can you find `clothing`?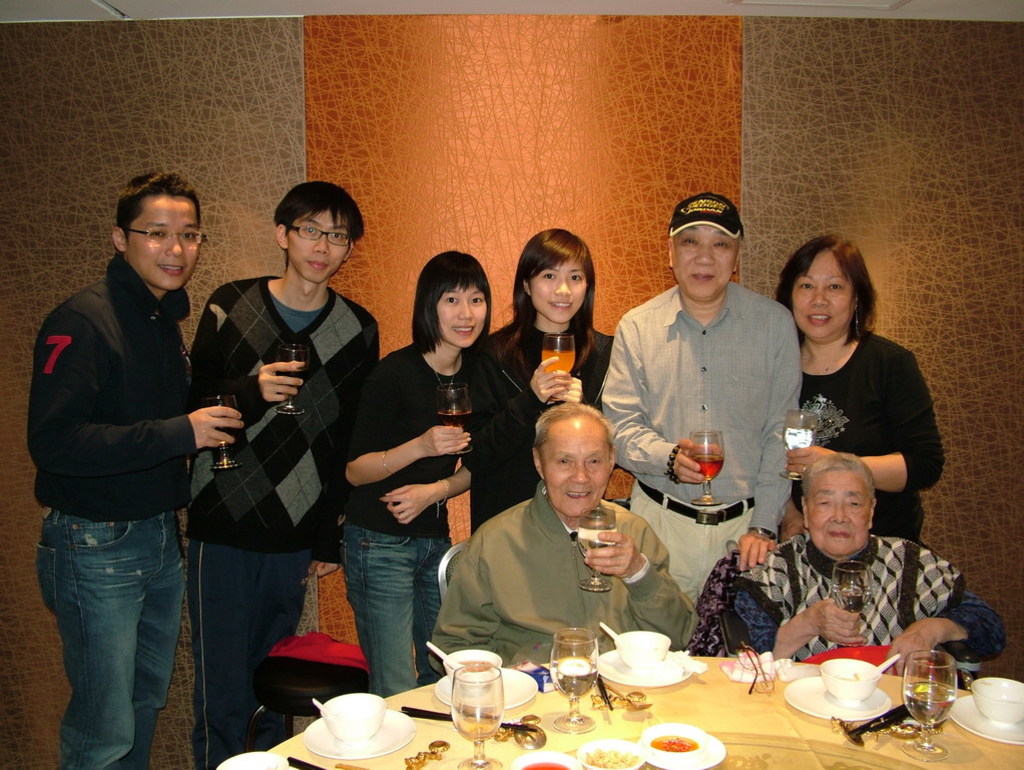
Yes, bounding box: [723,521,1006,678].
